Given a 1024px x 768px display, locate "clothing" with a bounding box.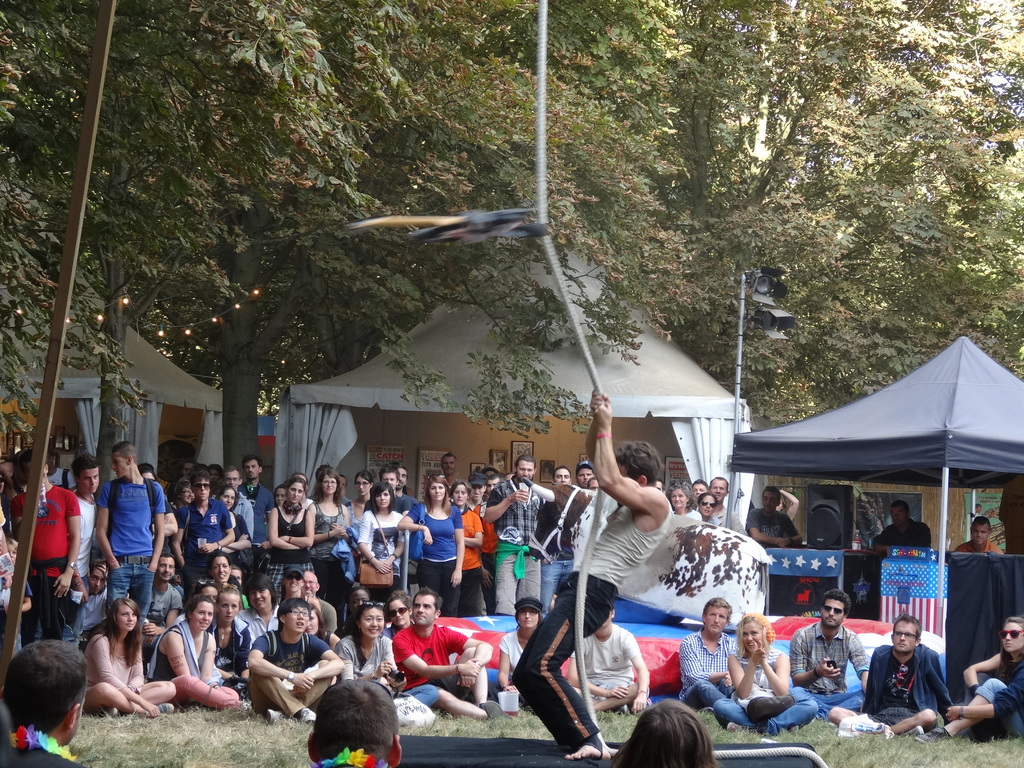
Located: bbox=(3, 746, 75, 767).
